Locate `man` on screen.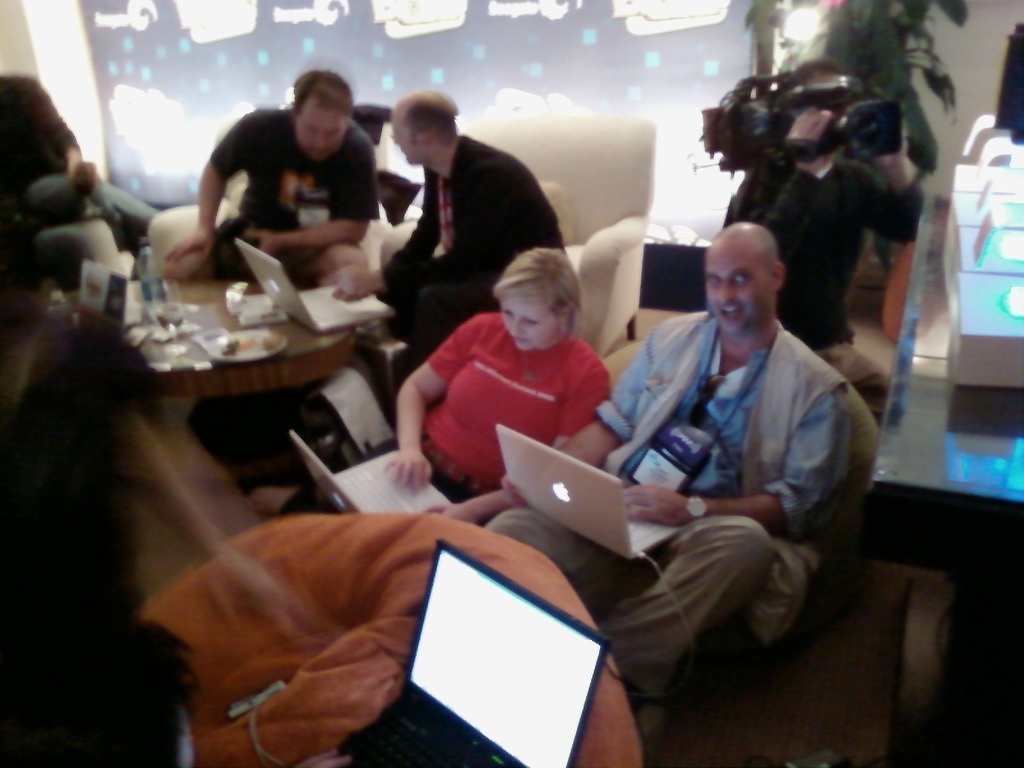
On screen at bbox=(486, 221, 855, 734).
